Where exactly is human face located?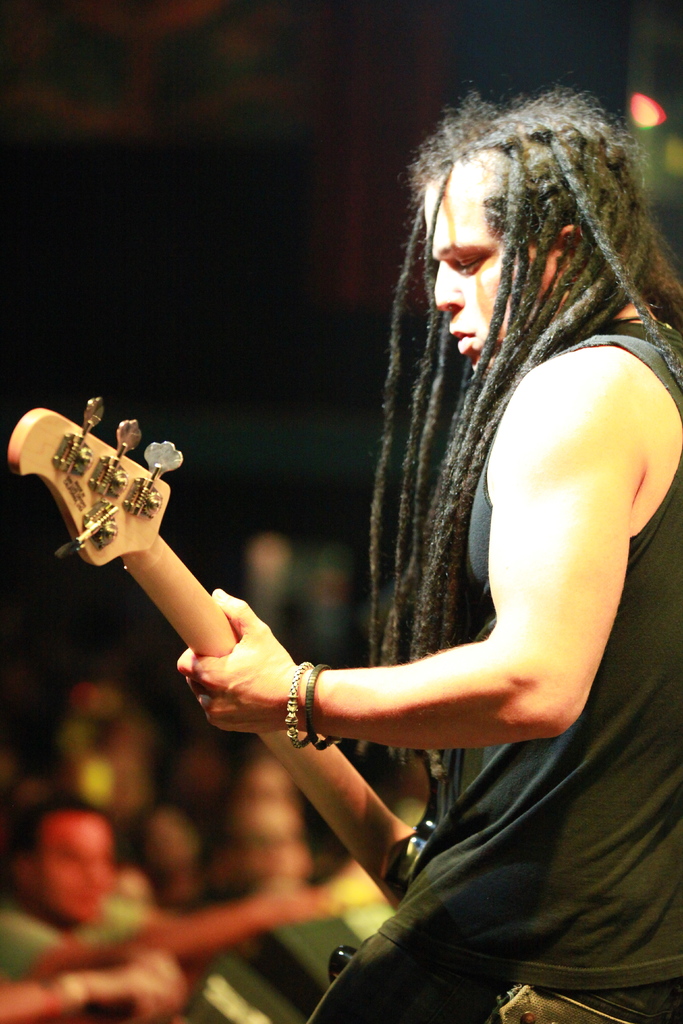
Its bounding box is select_region(420, 145, 545, 360).
